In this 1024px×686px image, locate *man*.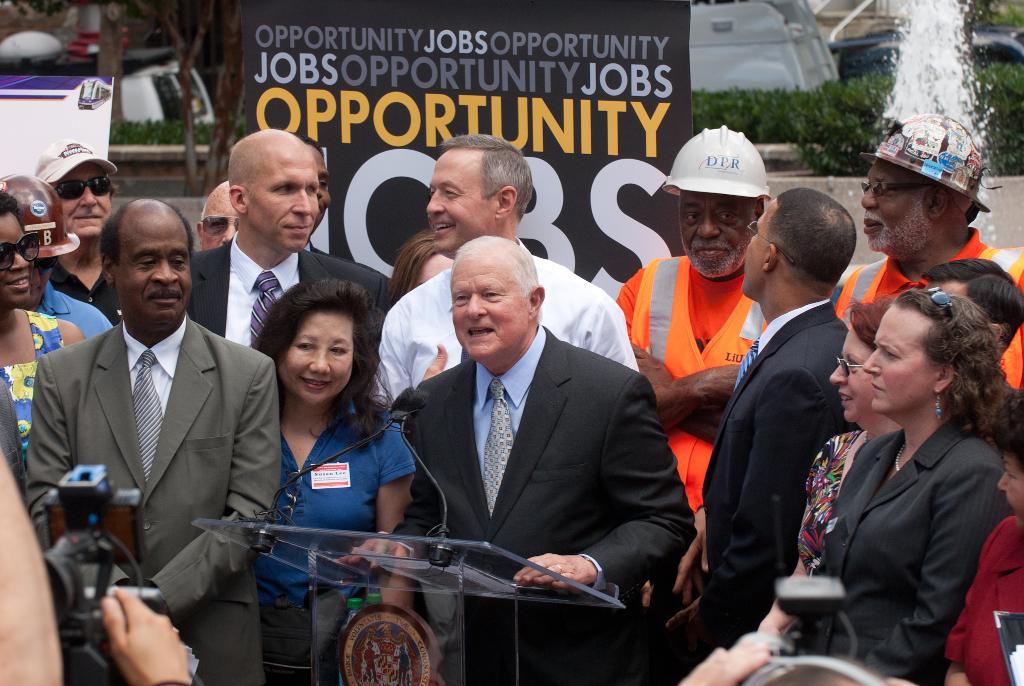
Bounding box: {"x1": 667, "y1": 180, "x2": 851, "y2": 639}.
